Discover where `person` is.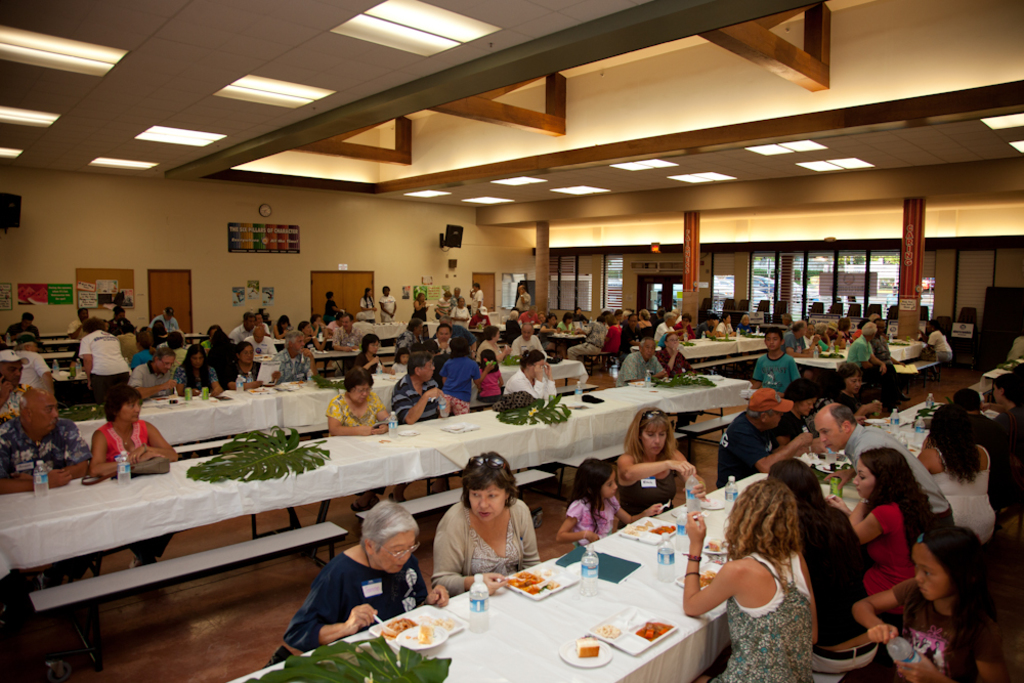
Discovered at <region>616, 336, 666, 388</region>.
